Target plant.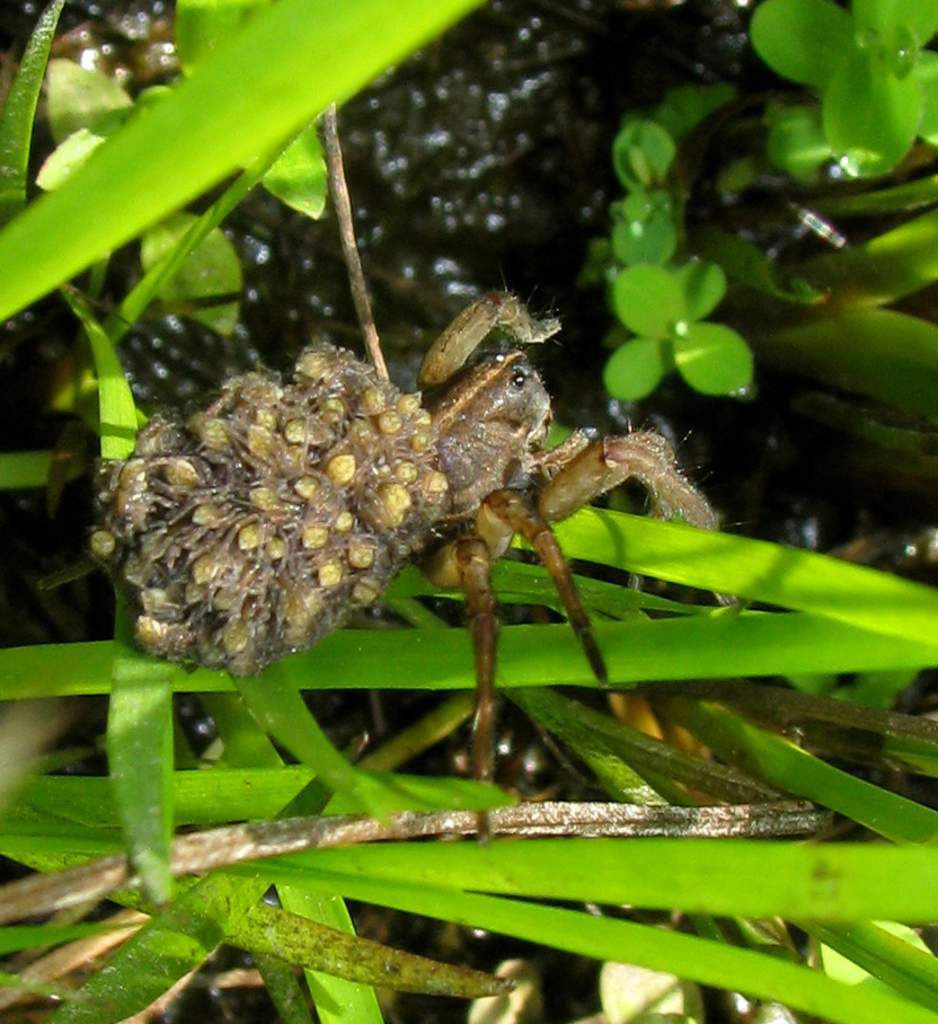
Target region: <box>607,104,767,408</box>.
